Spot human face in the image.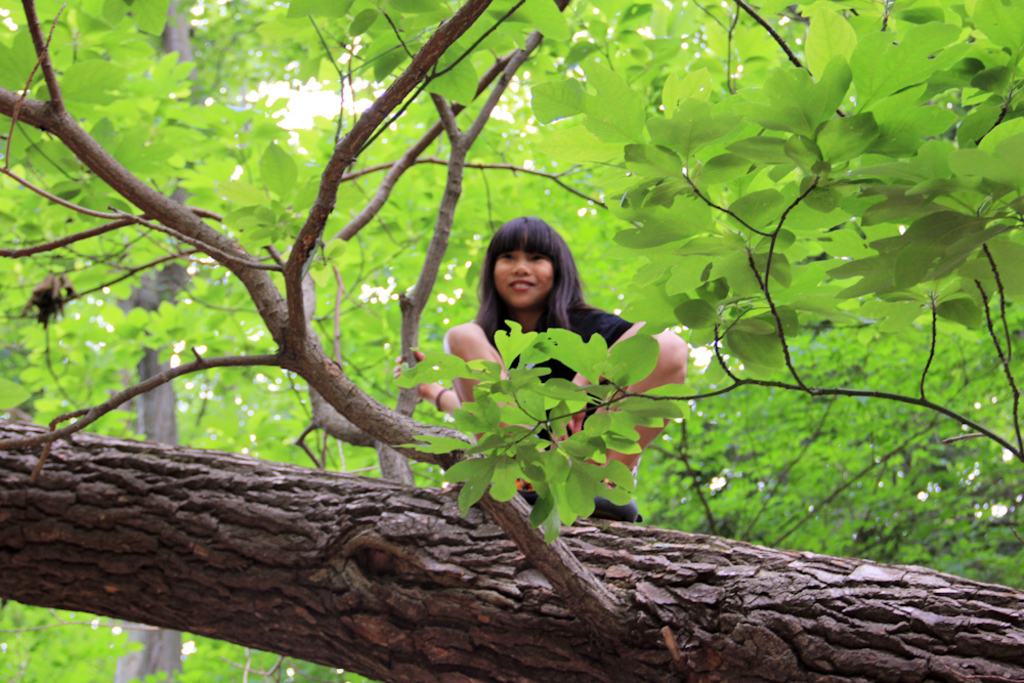
human face found at l=495, t=233, r=551, b=309.
